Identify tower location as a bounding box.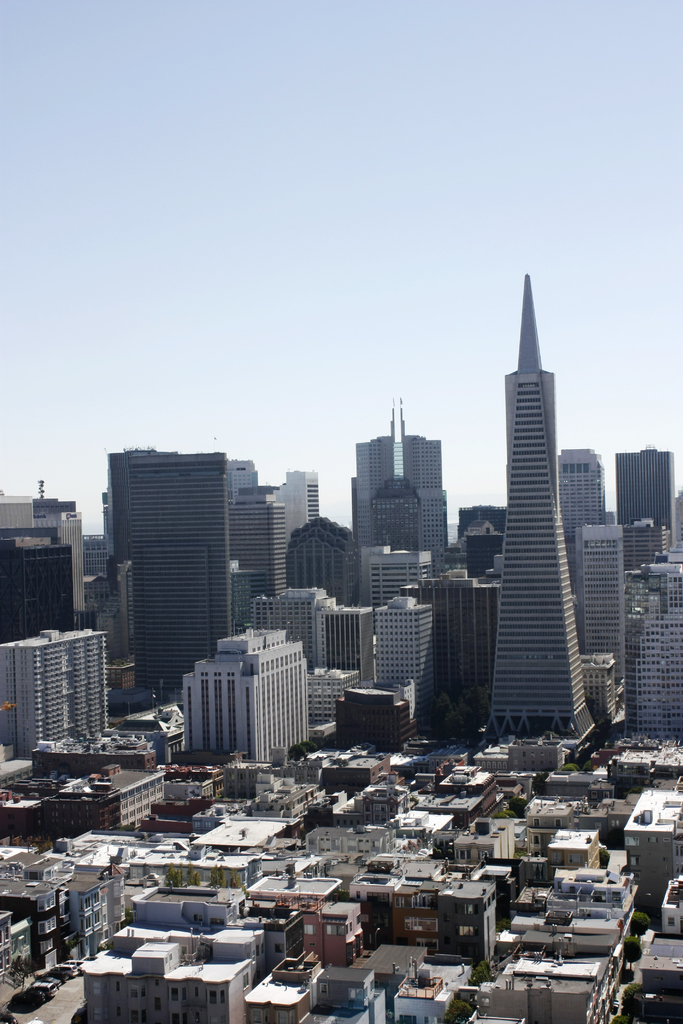
582,522,633,694.
